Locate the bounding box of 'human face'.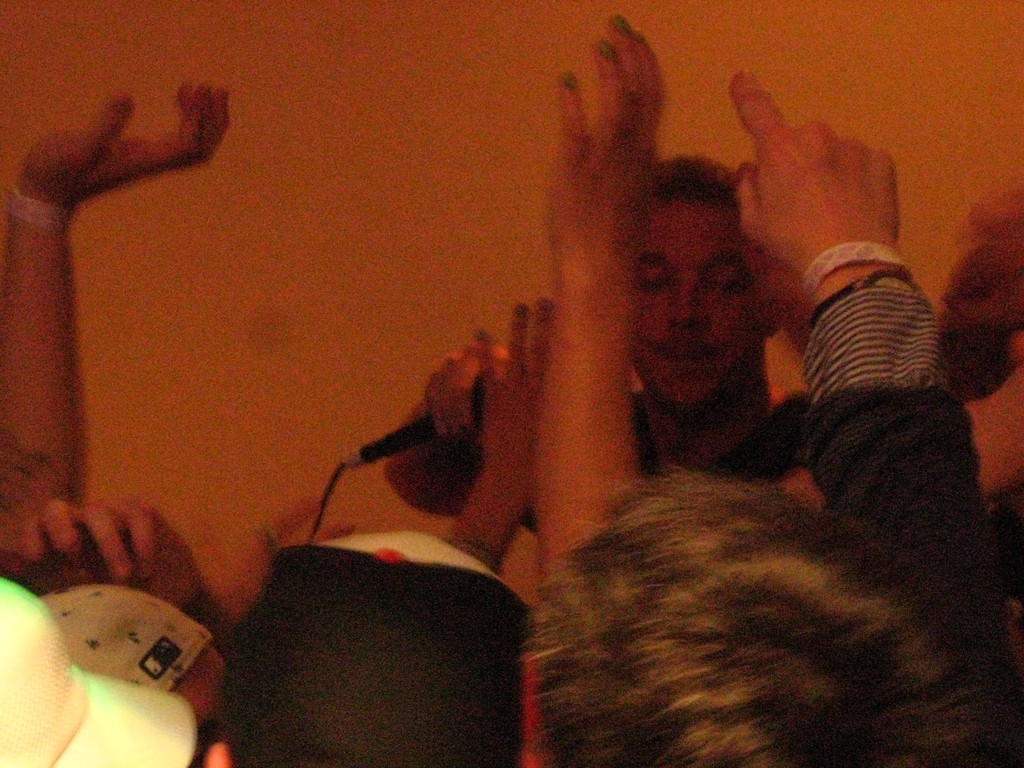
Bounding box: crop(628, 198, 760, 418).
